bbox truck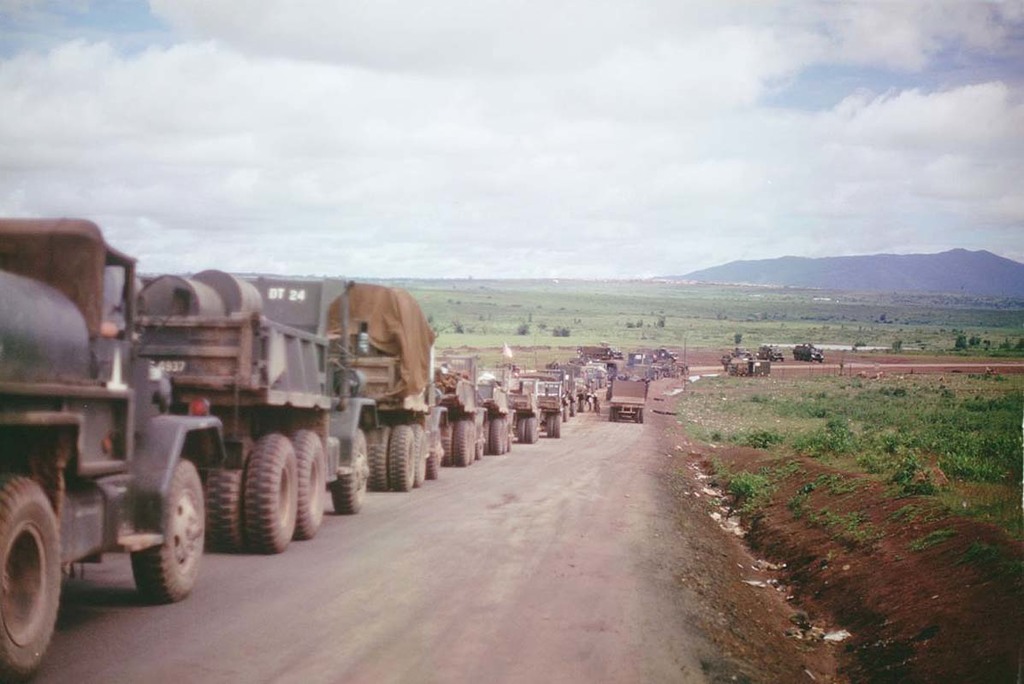
560:363:577:423
